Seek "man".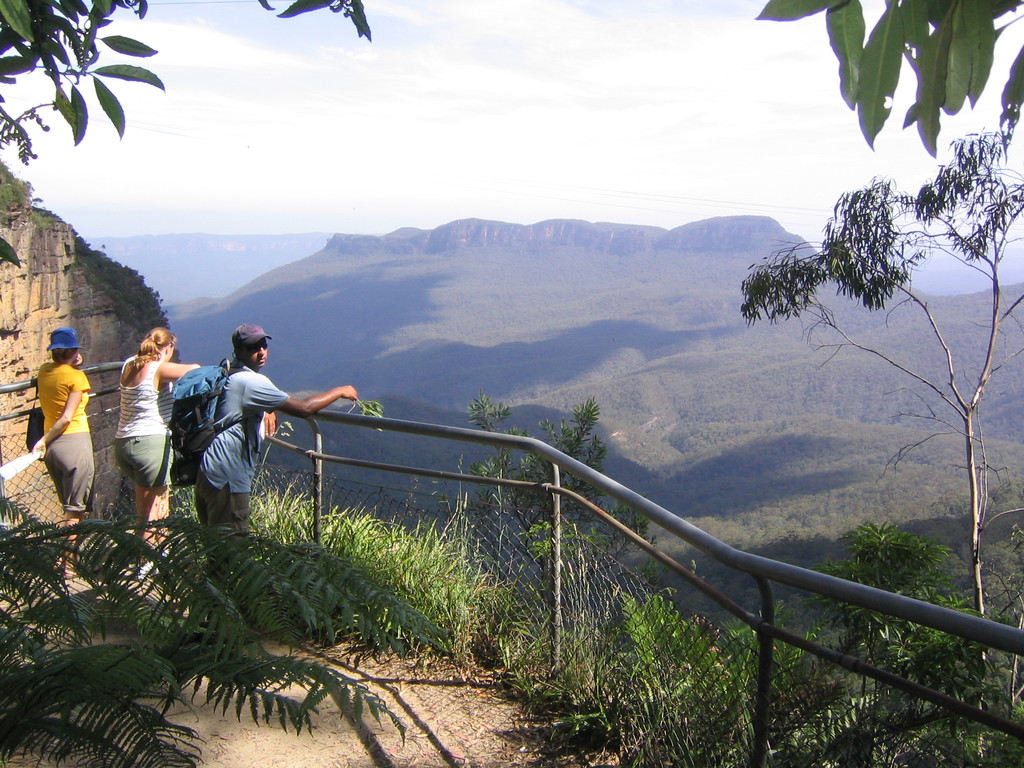
{"left": 167, "top": 315, "right": 338, "bottom": 591}.
